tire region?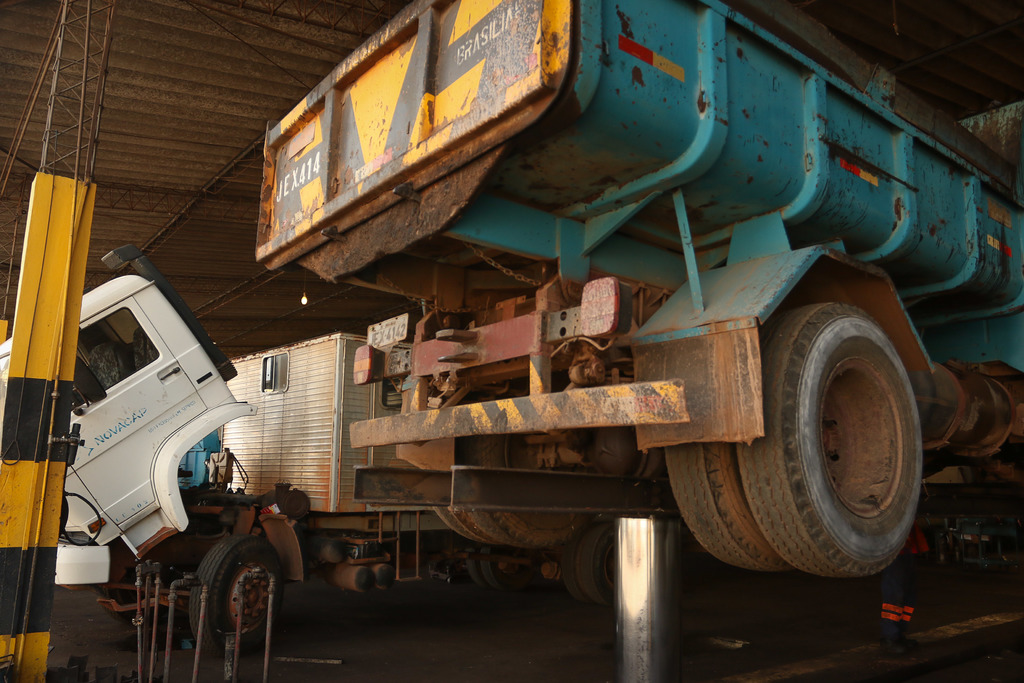
x1=436 y1=507 x2=481 y2=544
